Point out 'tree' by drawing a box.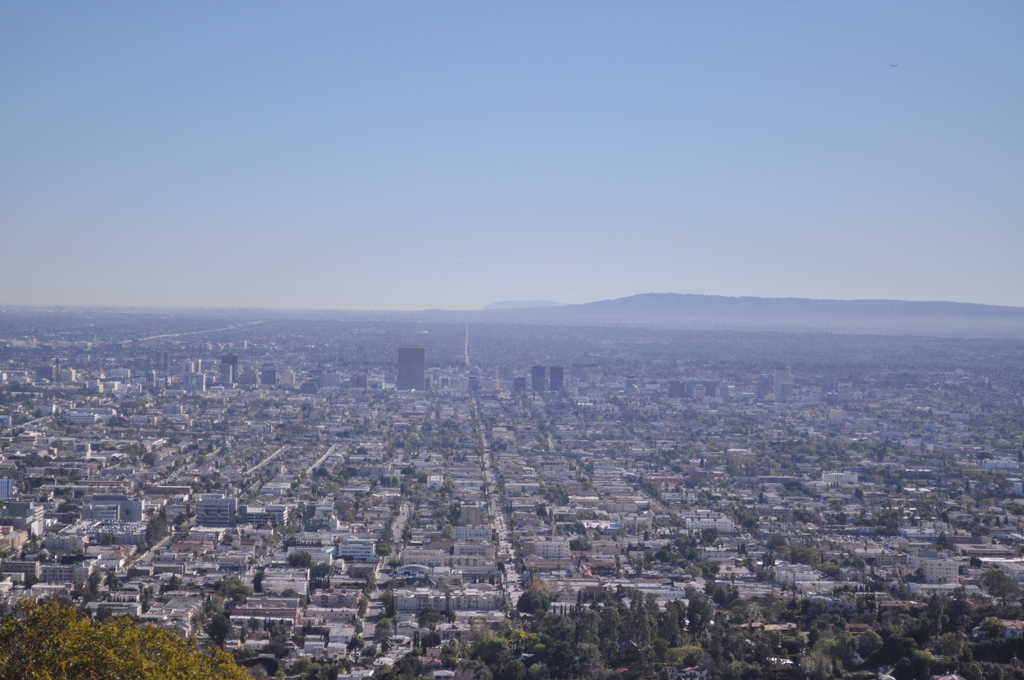
l=147, t=512, r=167, b=542.
